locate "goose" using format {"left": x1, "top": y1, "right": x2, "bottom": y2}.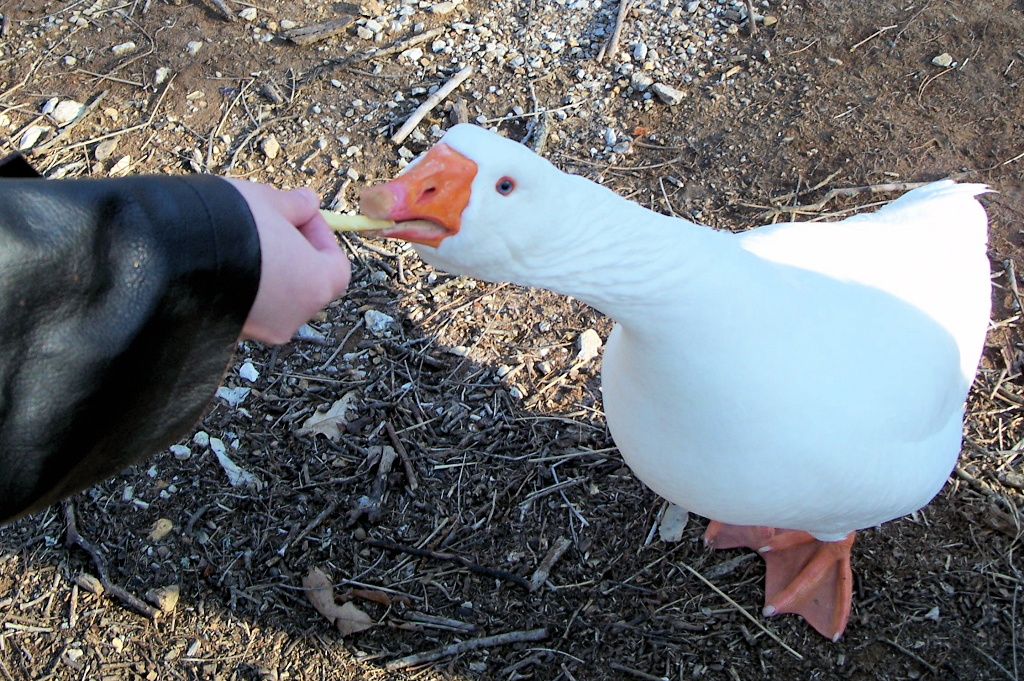
{"left": 355, "top": 122, "right": 993, "bottom": 641}.
